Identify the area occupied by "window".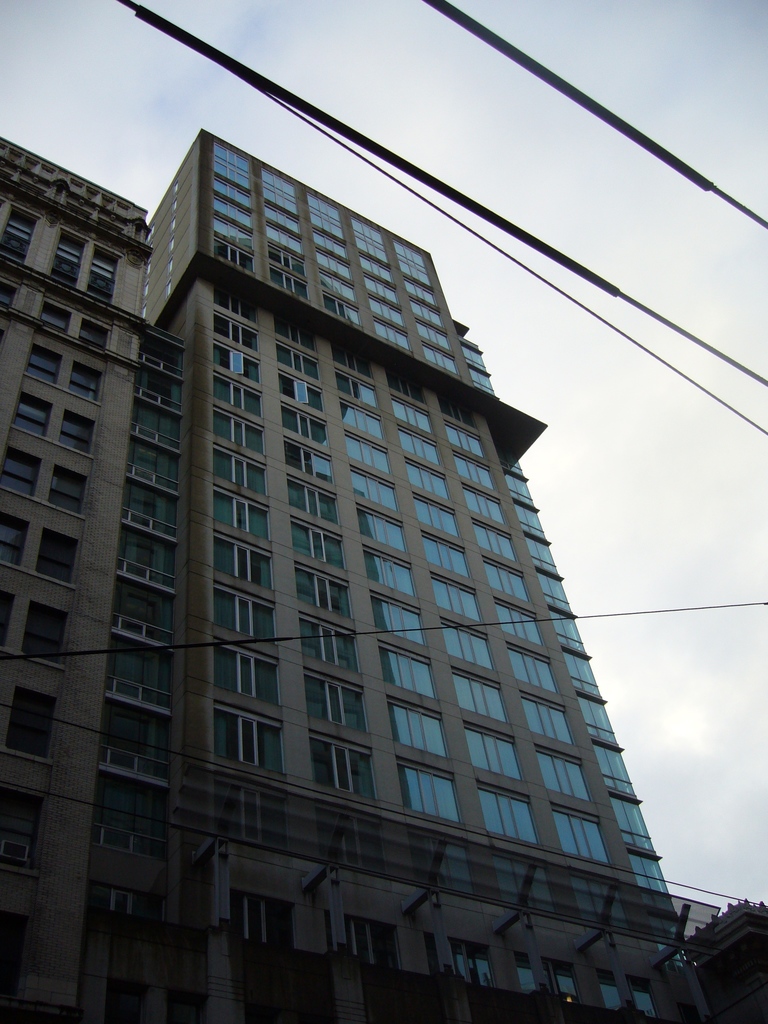
Area: (49,469,88,513).
